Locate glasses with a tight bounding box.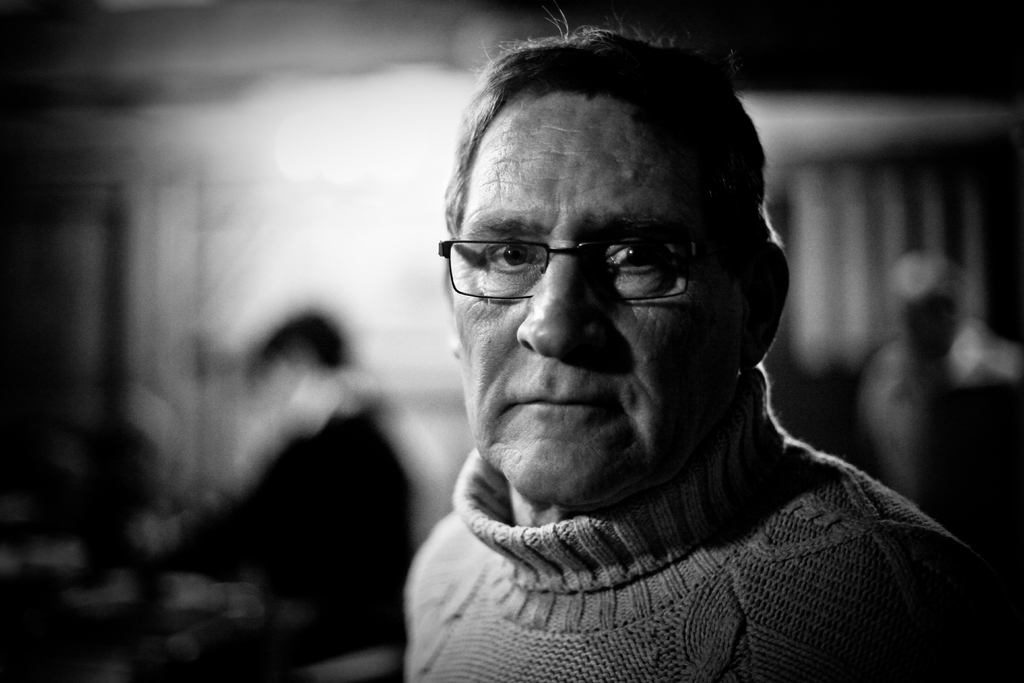
BBox(433, 237, 726, 300).
